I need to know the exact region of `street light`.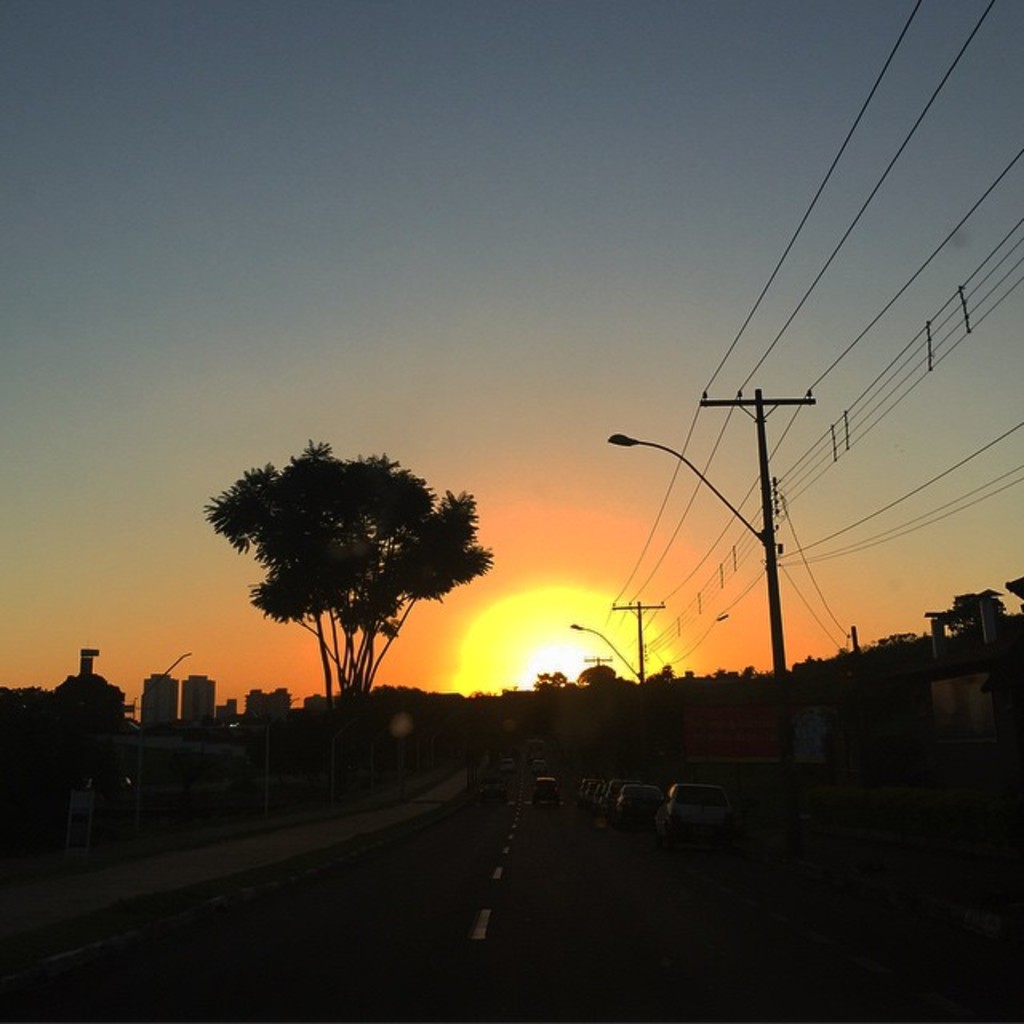
Region: [130,646,198,722].
